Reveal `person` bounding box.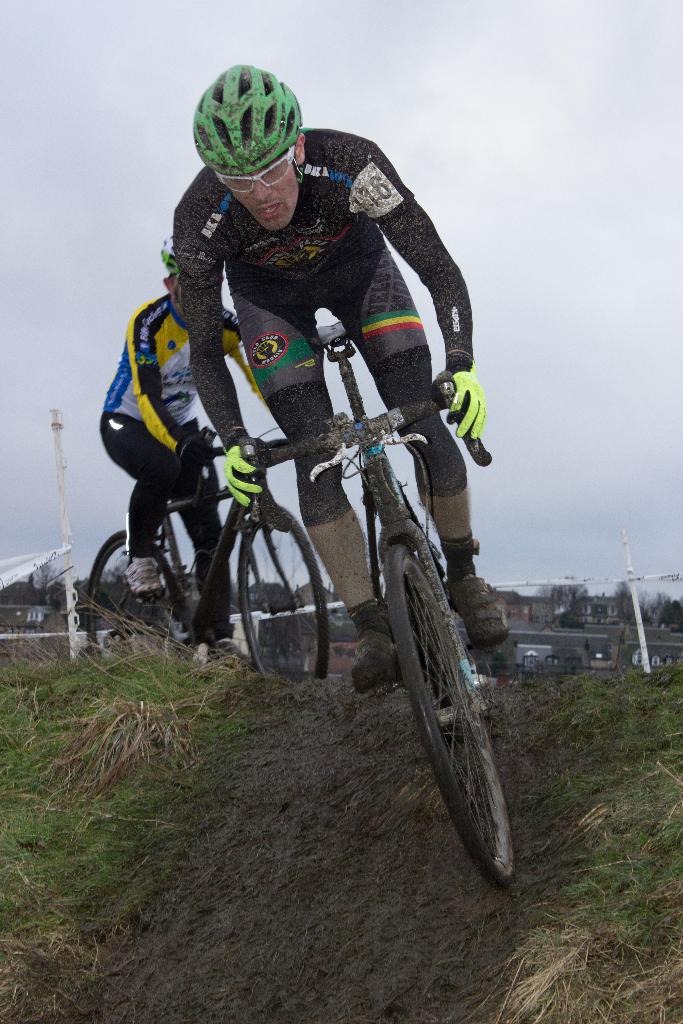
Revealed: 97 235 245 659.
